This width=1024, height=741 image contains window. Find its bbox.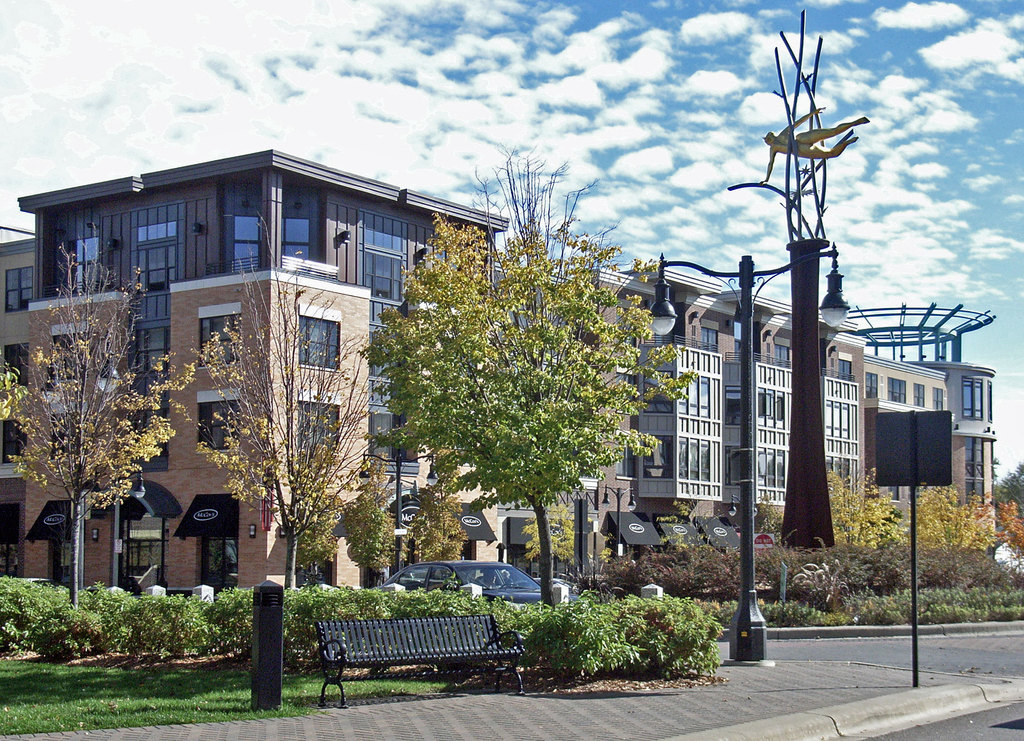
select_region(911, 382, 925, 405).
